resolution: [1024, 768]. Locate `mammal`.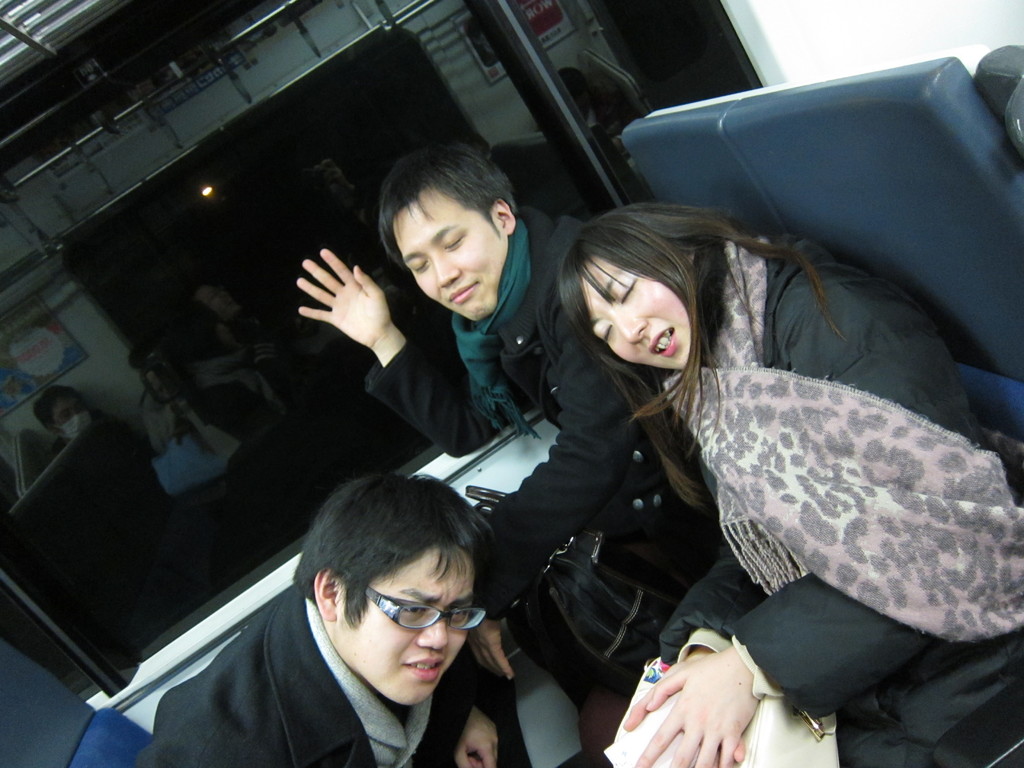
[left=183, top=463, right=559, bottom=767].
